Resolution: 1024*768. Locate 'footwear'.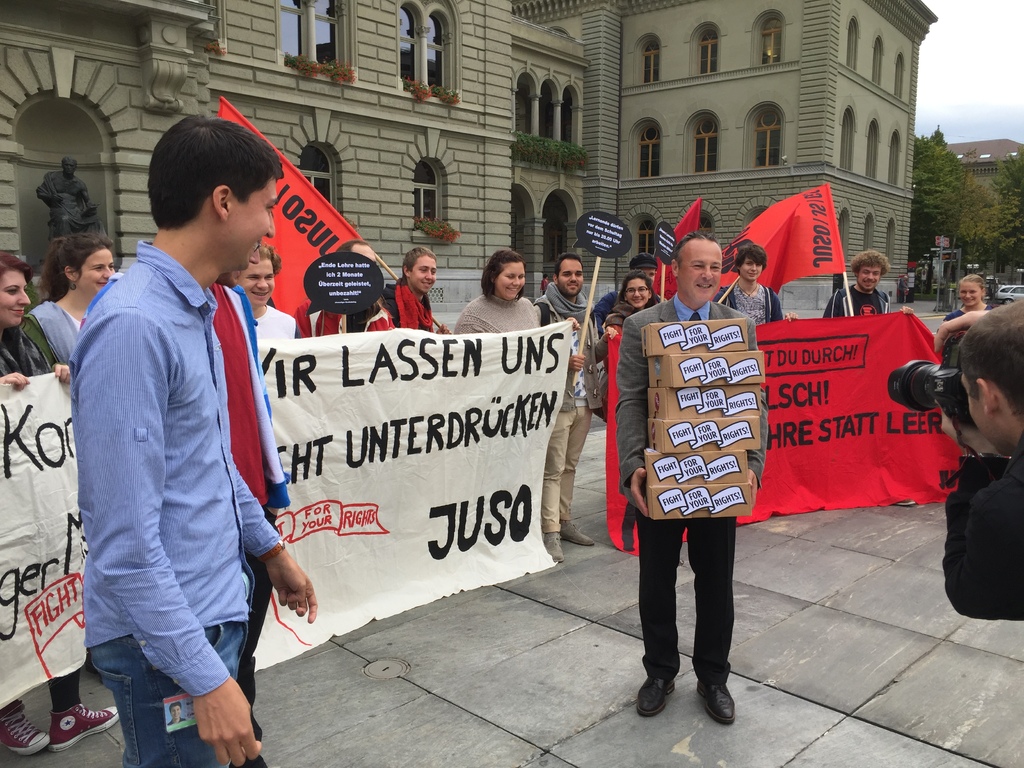
bbox(50, 701, 119, 750).
